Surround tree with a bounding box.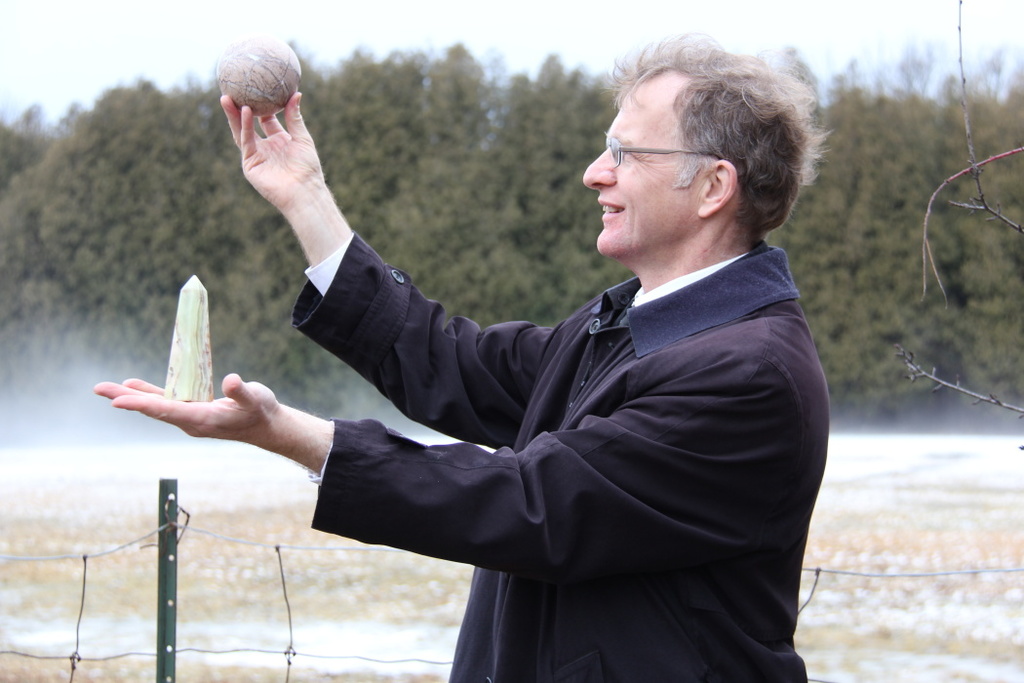
(0,99,59,187).
